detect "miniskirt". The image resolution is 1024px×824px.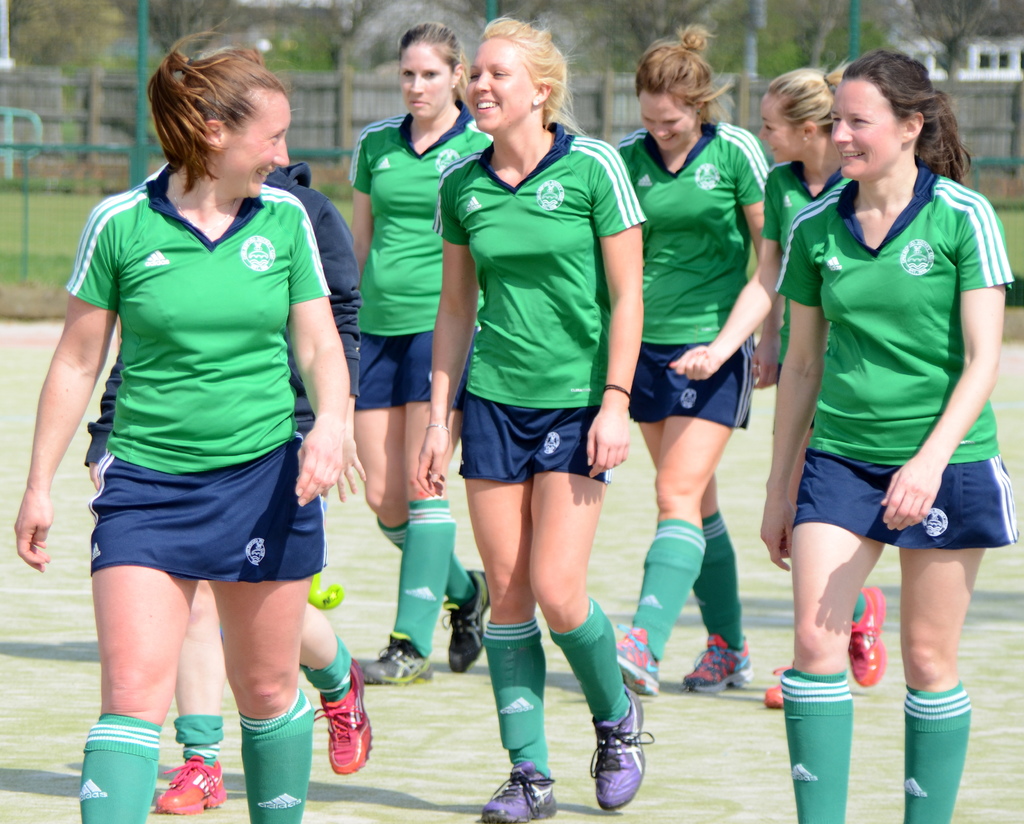
box=[356, 321, 475, 412].
